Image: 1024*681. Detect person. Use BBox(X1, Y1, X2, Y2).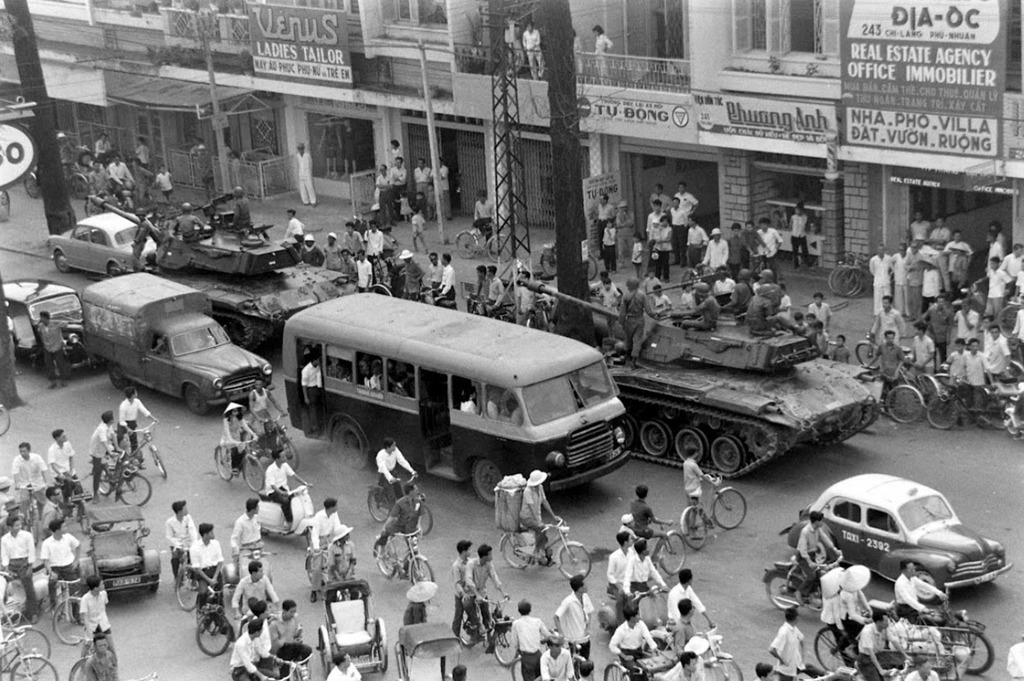
BBox(921, 239, 940, 295).
